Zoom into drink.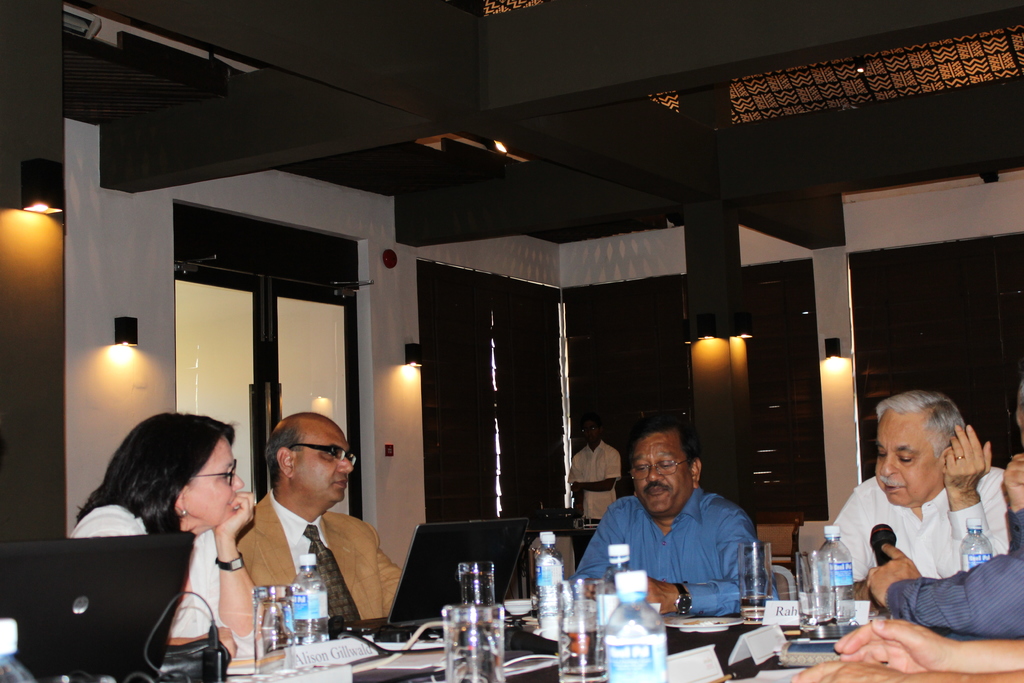
Zoom target: x1=742, y1=597, x2=774, y2=622.
